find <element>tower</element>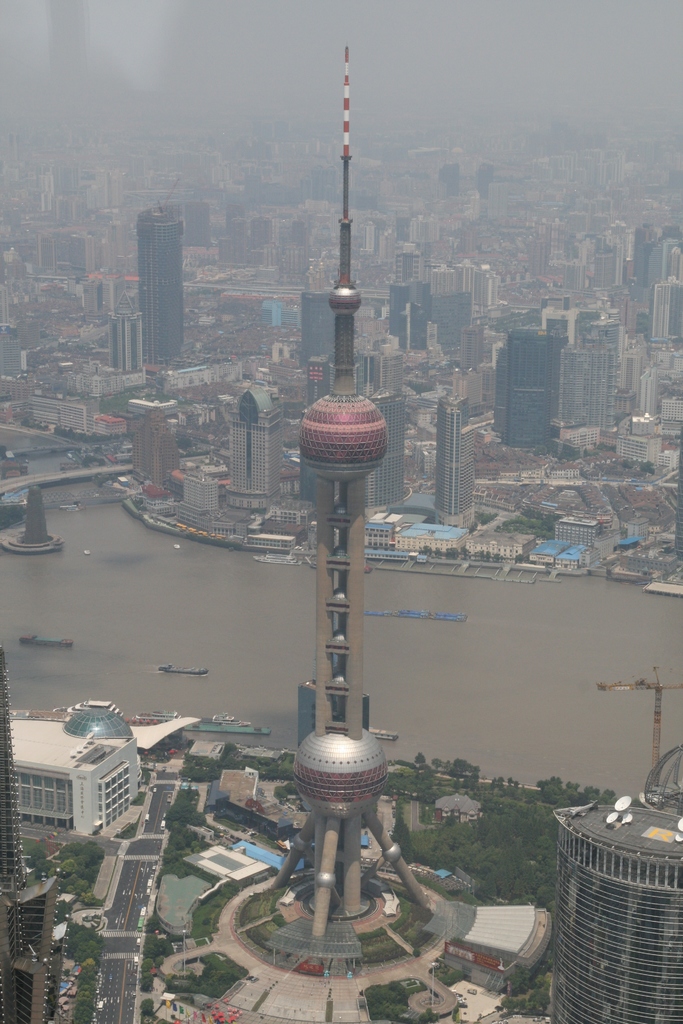
pyautogui.locateOnScreen(419, 258, 505, 312)
